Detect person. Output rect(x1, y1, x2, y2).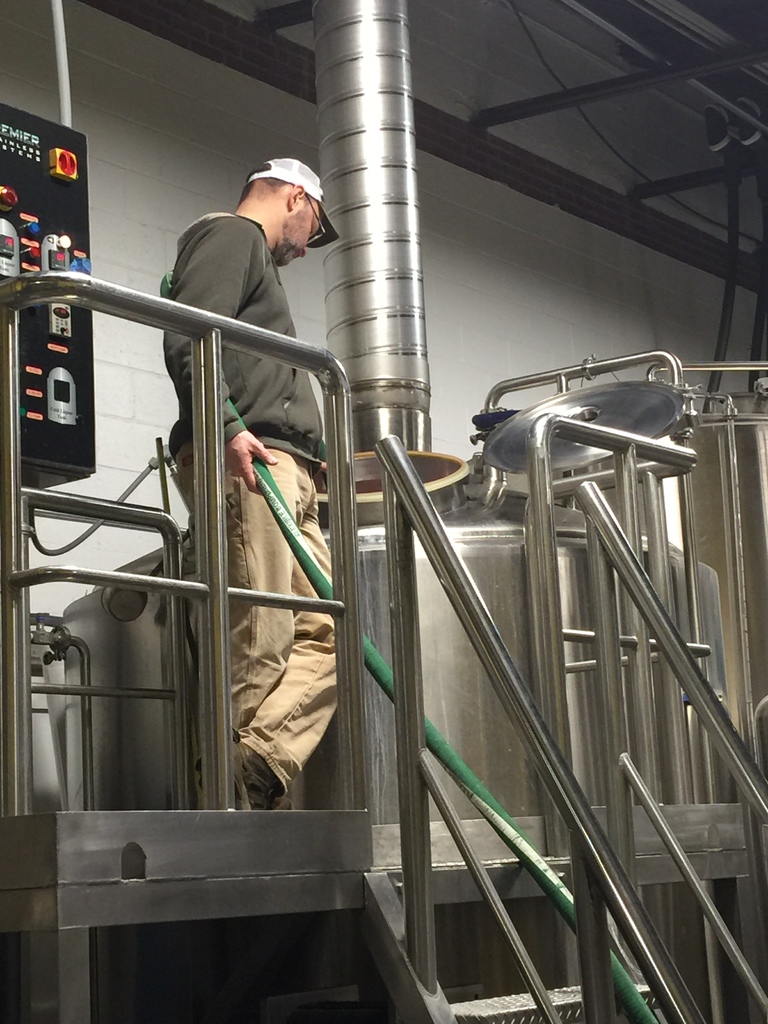
rect(129, 179, 338, 809).
